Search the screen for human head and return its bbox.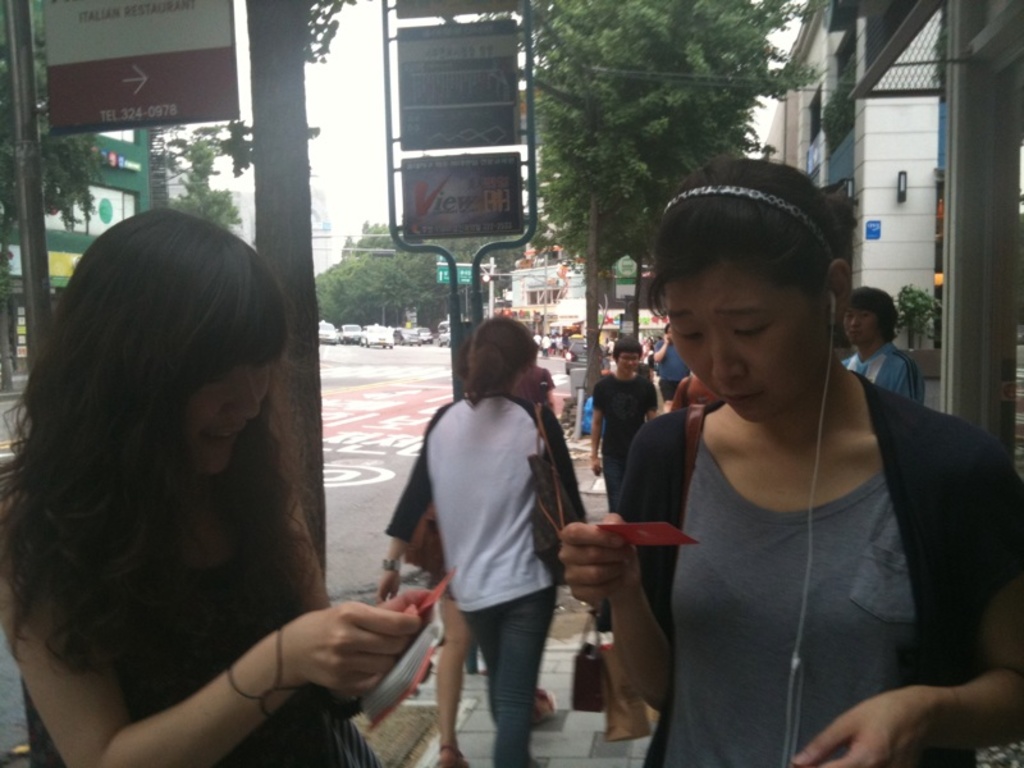
Found: [837, 287, 895, 344].
